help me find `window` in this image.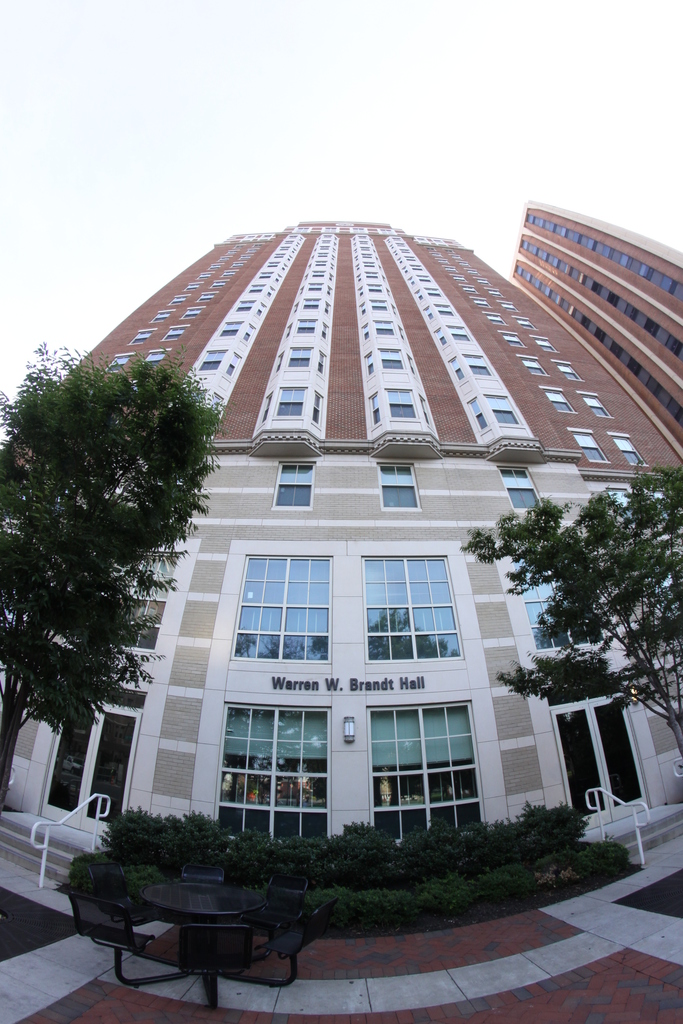
Found it: (229, 557, 329, 660).
